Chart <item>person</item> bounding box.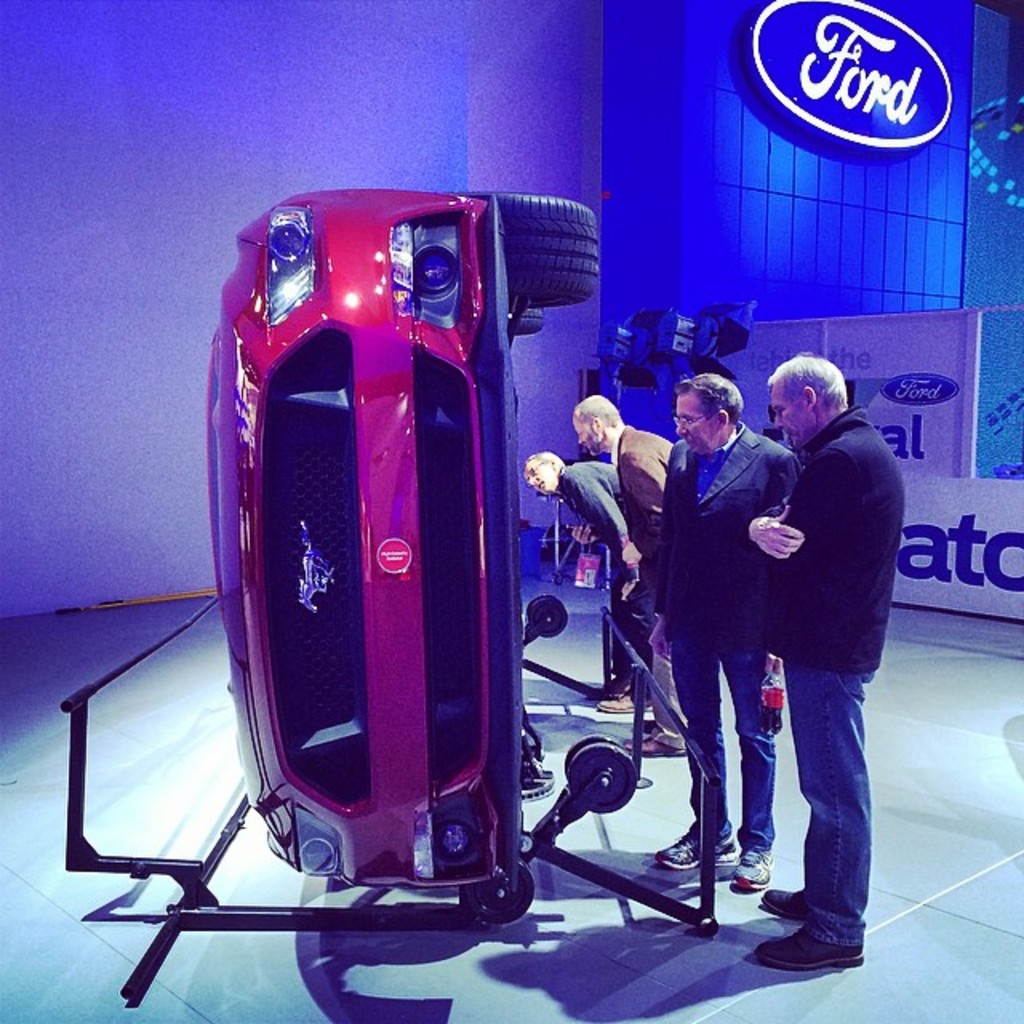
Charted: l=576, t=390, r=678, b=754.
